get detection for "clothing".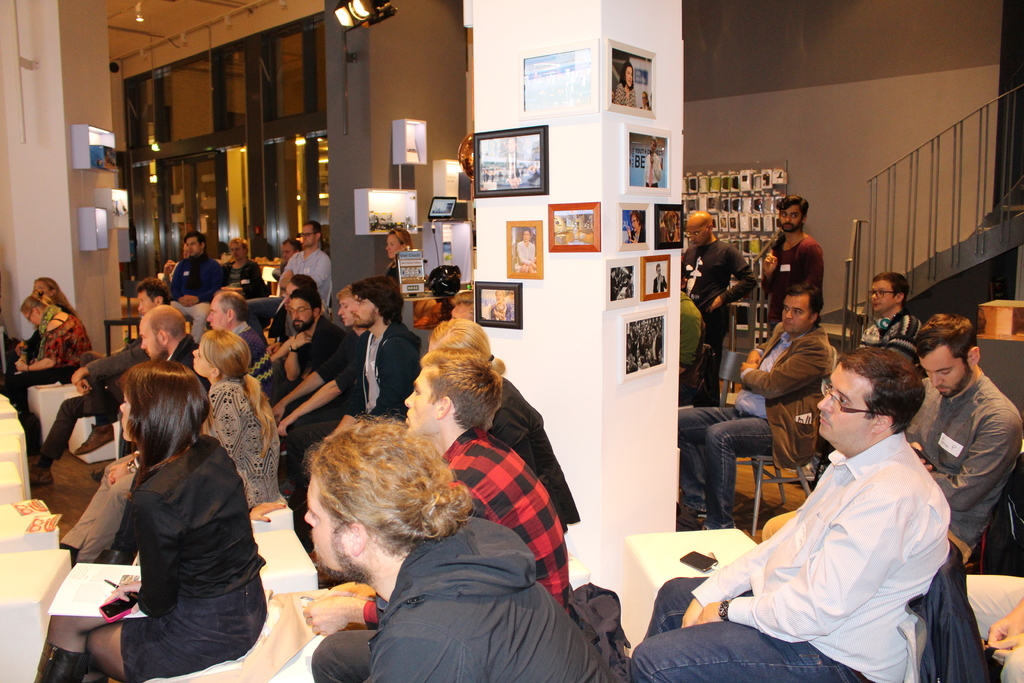
Detection: [left=854, top=313, right=920, bottom=359].
